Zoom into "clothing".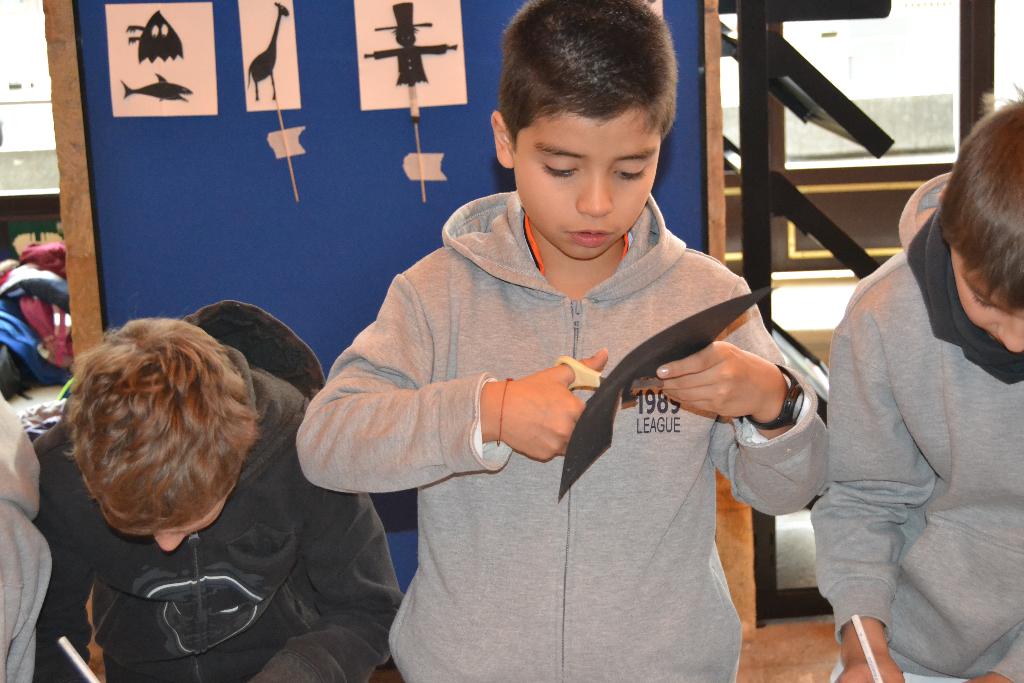
Zoom target: l=0, t=386, r=51, b=682.
